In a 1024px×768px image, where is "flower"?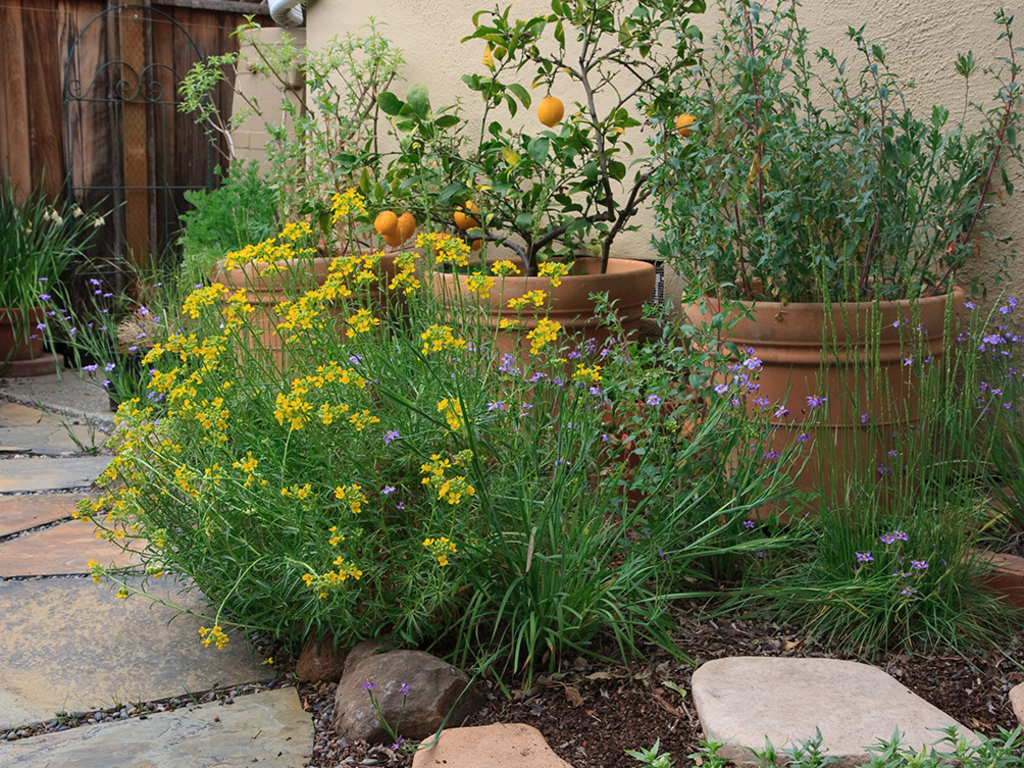
<bbox>903, 354, 919, 376</bbox>.
